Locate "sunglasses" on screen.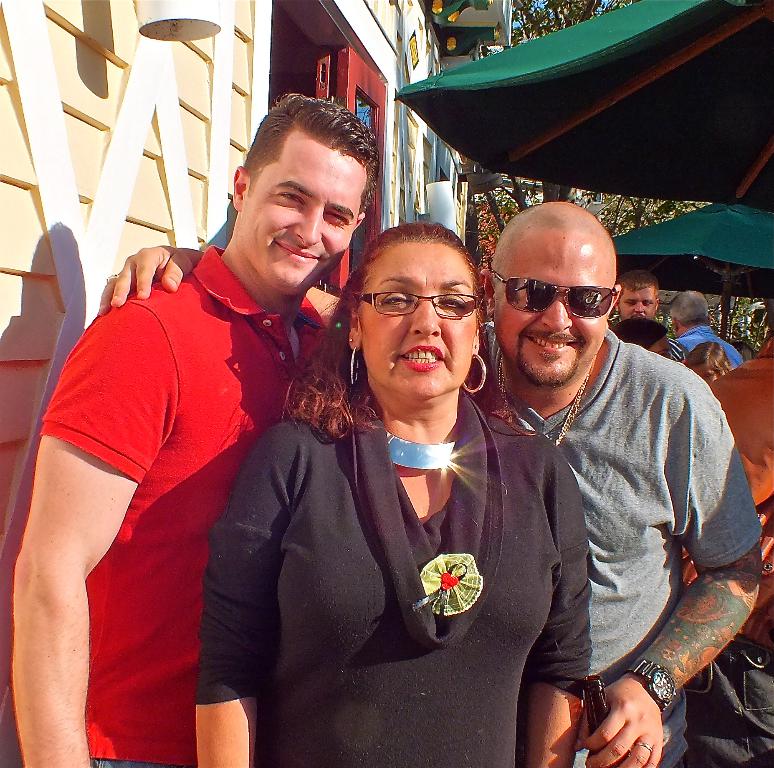
On screen at pyautogui.locateOnScreen(487, 268, 616, 319).
